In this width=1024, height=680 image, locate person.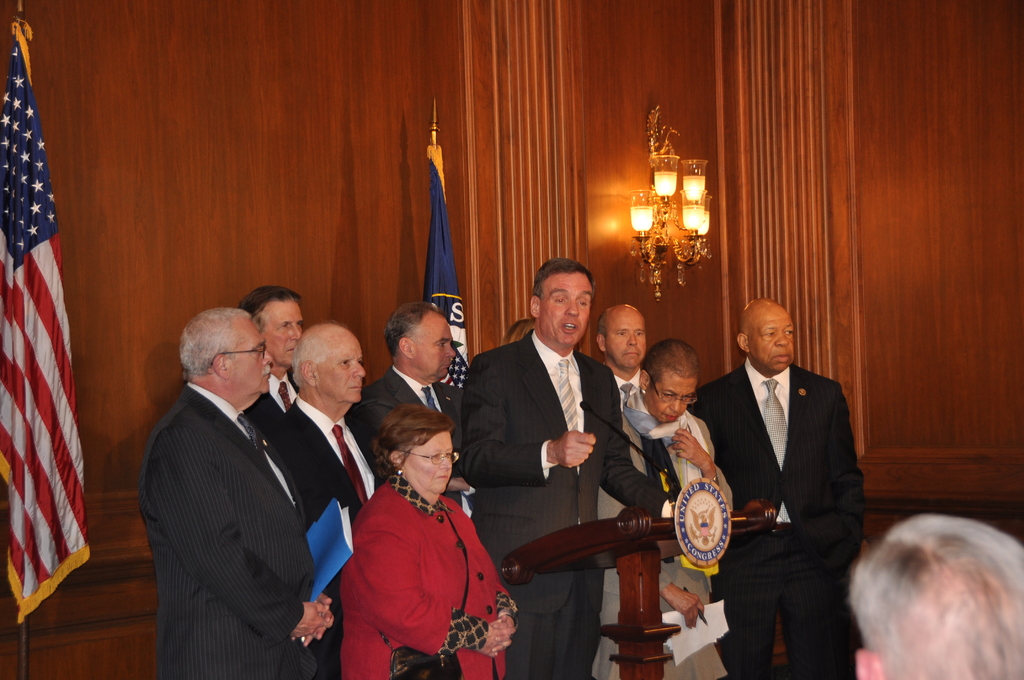
Bounding box: (left=268, top=323, right=378, bottom=679).
